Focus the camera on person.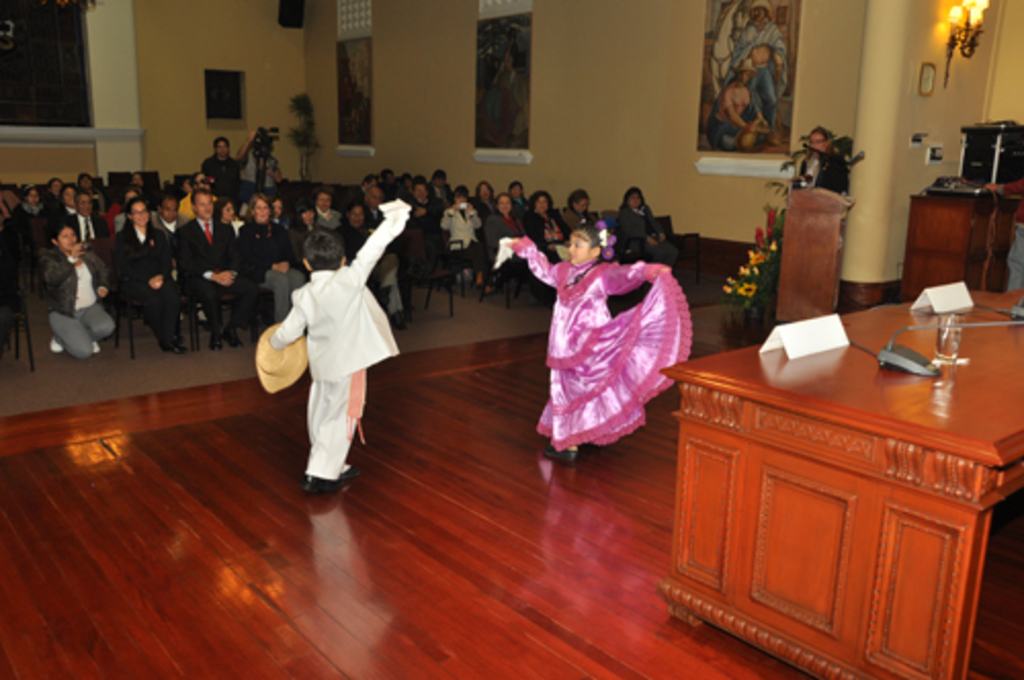
Focus region: x1=481, y1=186, x2=530, y2=301.
